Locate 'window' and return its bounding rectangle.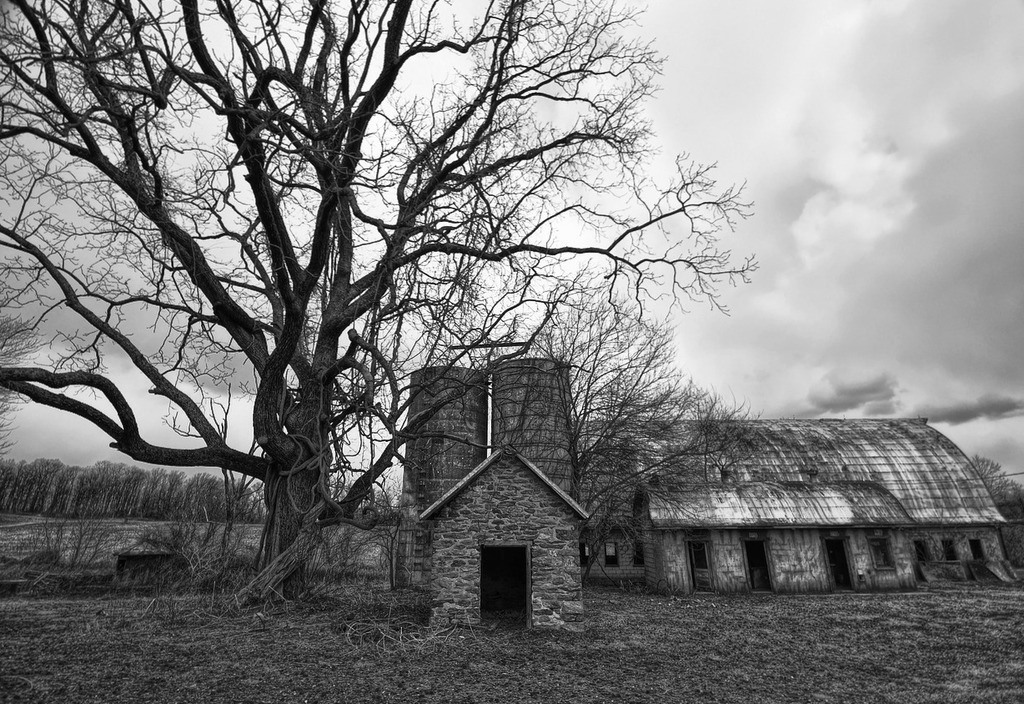
BBox(913, 540, 933, 562).
